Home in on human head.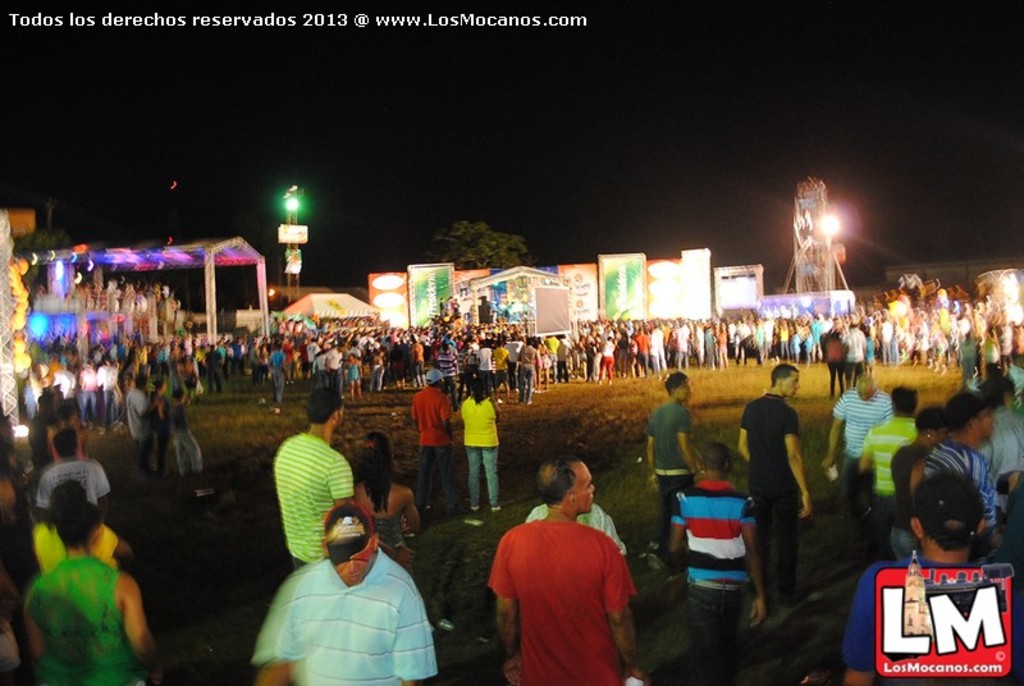
Homed in at 915, 406, 948, 445.
